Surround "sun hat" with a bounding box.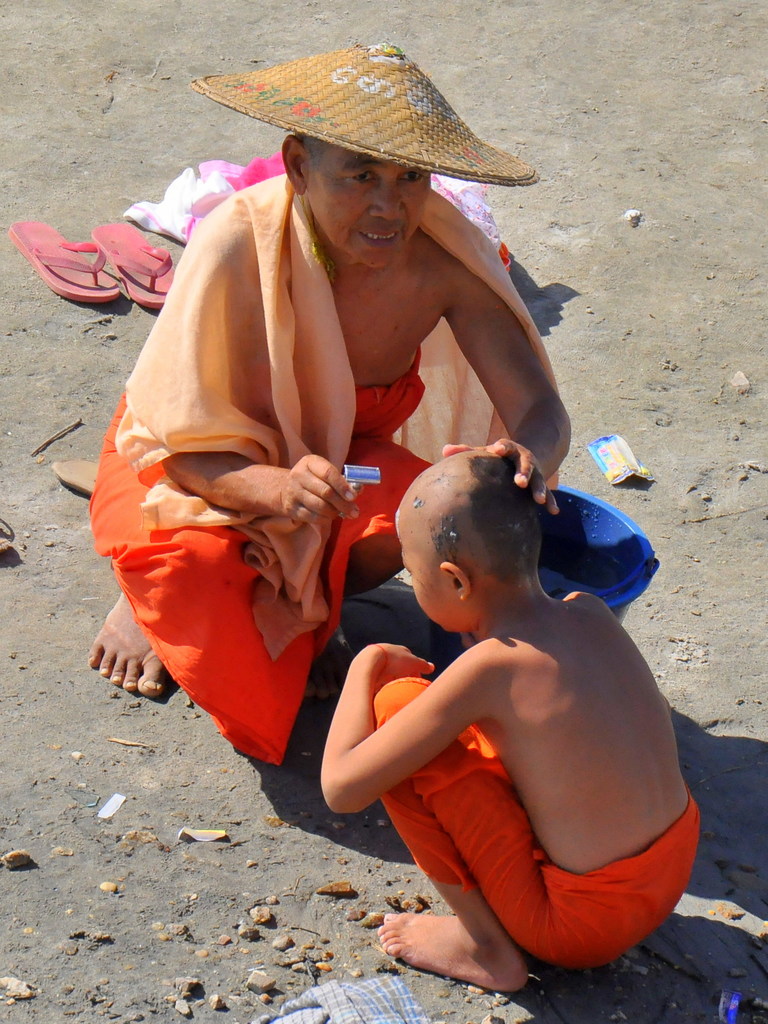
<box>188,38,548,200</box>.
